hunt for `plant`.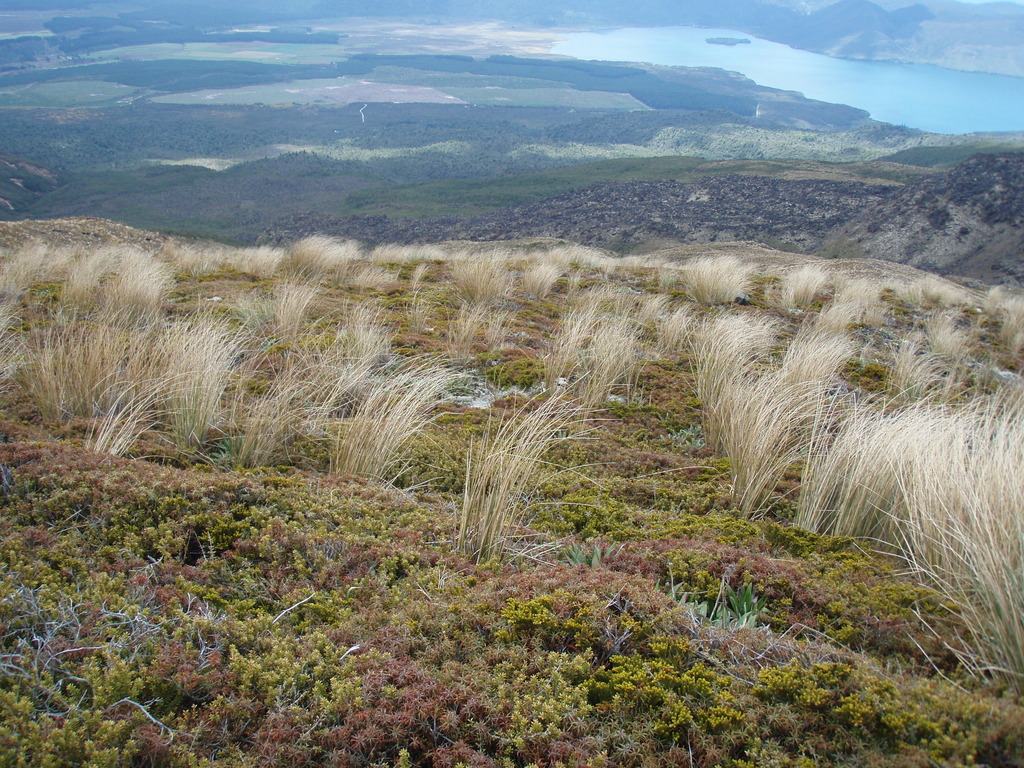
Hunted down at x1=454, y1=366, x2=629, y2=566.
